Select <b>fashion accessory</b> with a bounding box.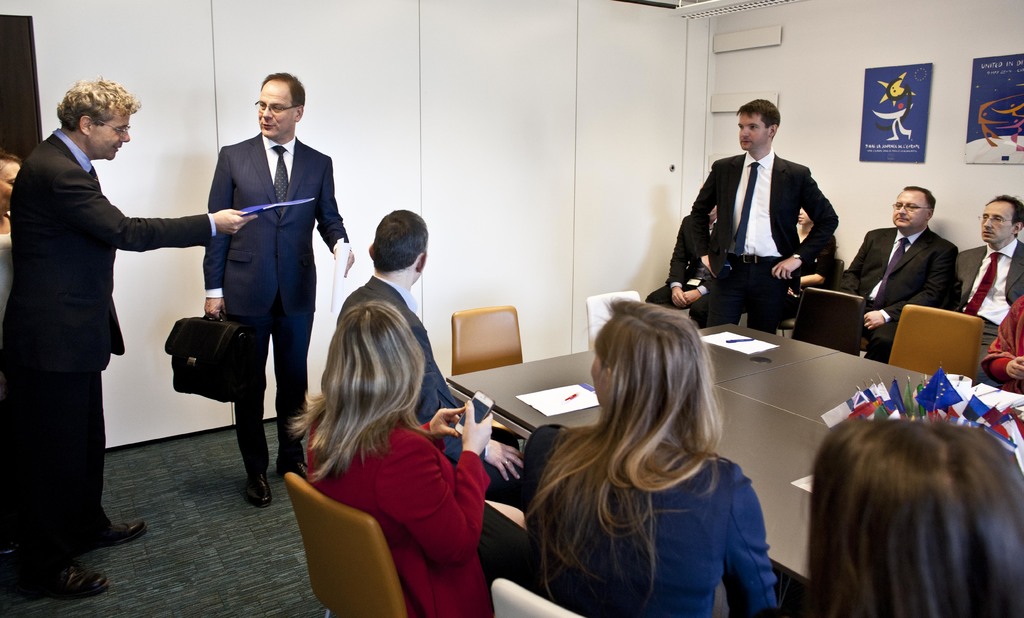
left=728, top=159, right=765, bottom=257.
